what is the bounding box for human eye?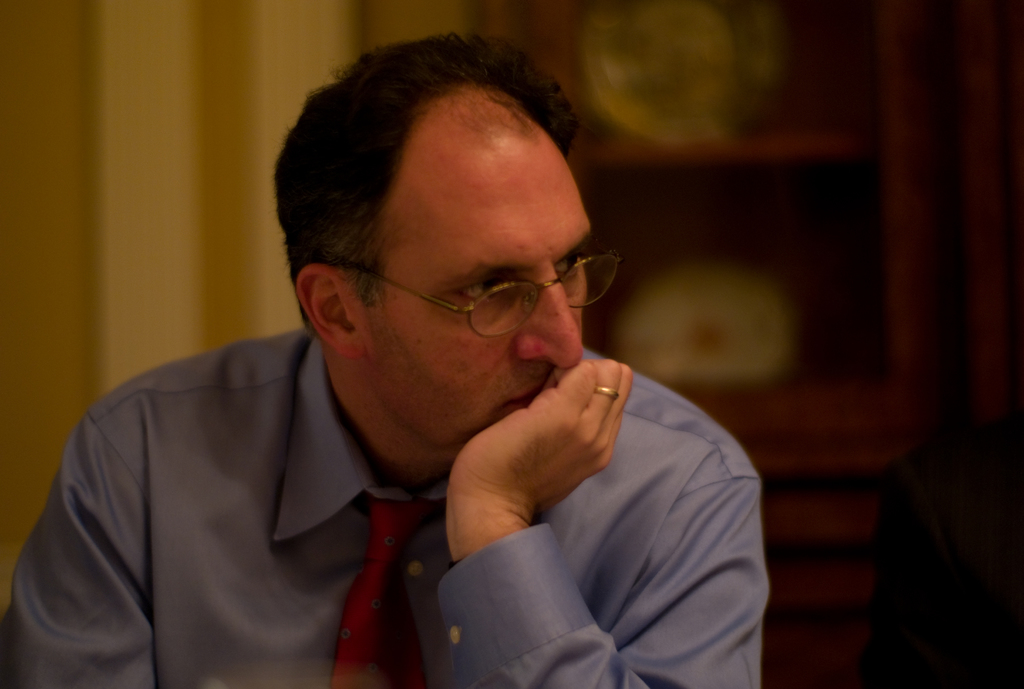
<box>458,274,512,312</box>.
